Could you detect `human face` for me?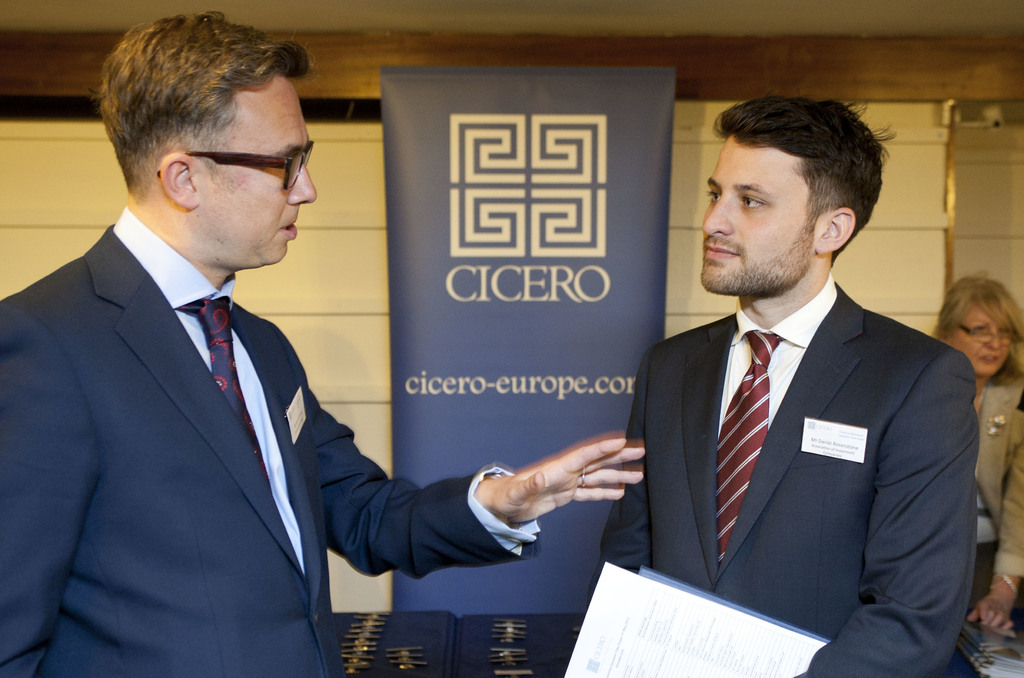
Detection result: 695,136,825,301.
